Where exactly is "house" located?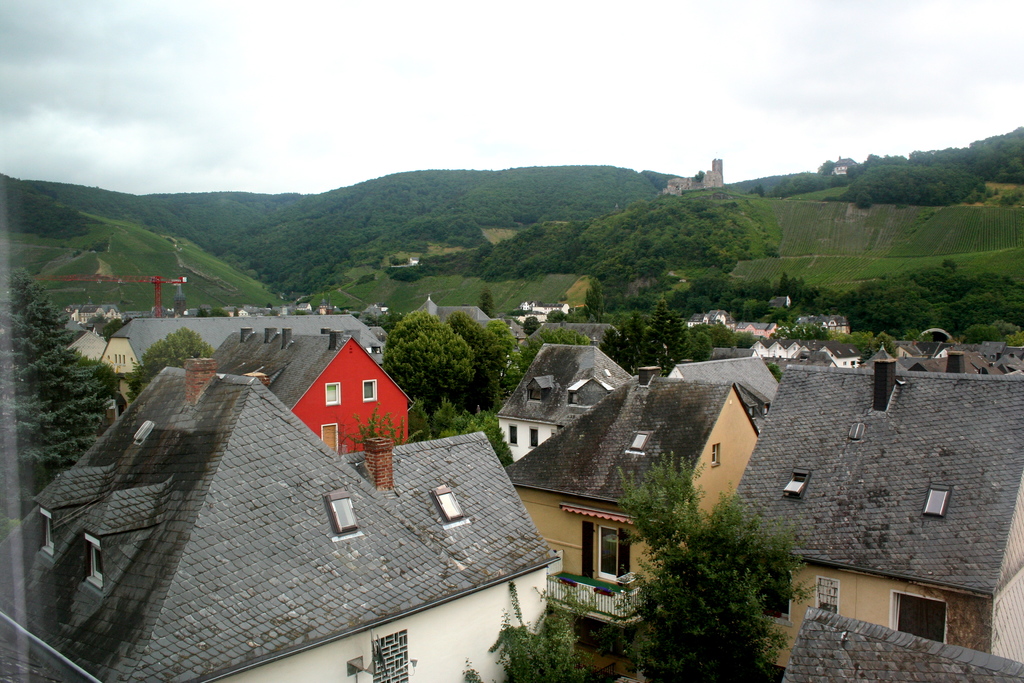
Its bounding box is box(404, 299, 493, 320).
